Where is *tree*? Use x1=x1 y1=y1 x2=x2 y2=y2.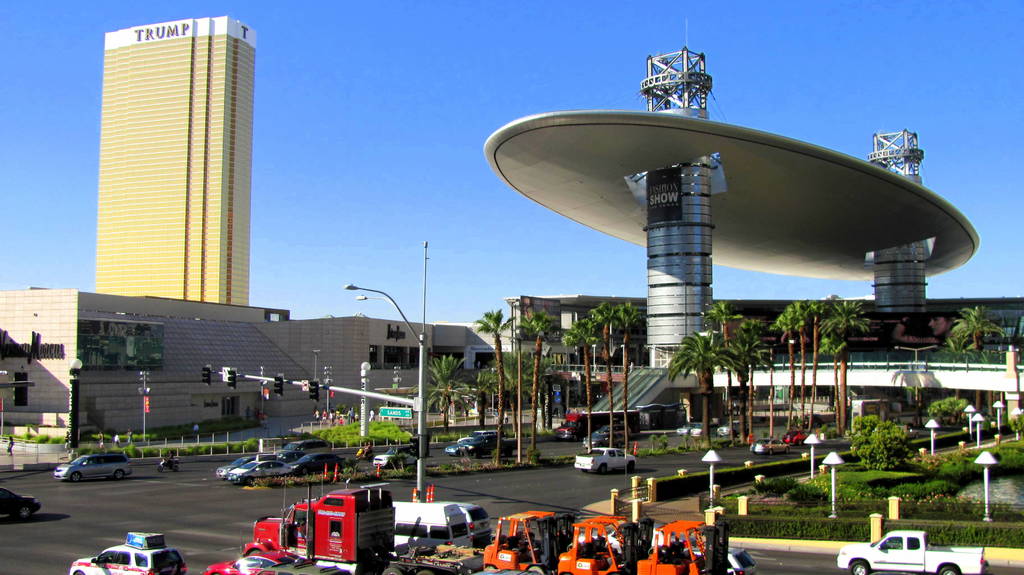
x1=585 y1=301 x2=618 y2=446.
